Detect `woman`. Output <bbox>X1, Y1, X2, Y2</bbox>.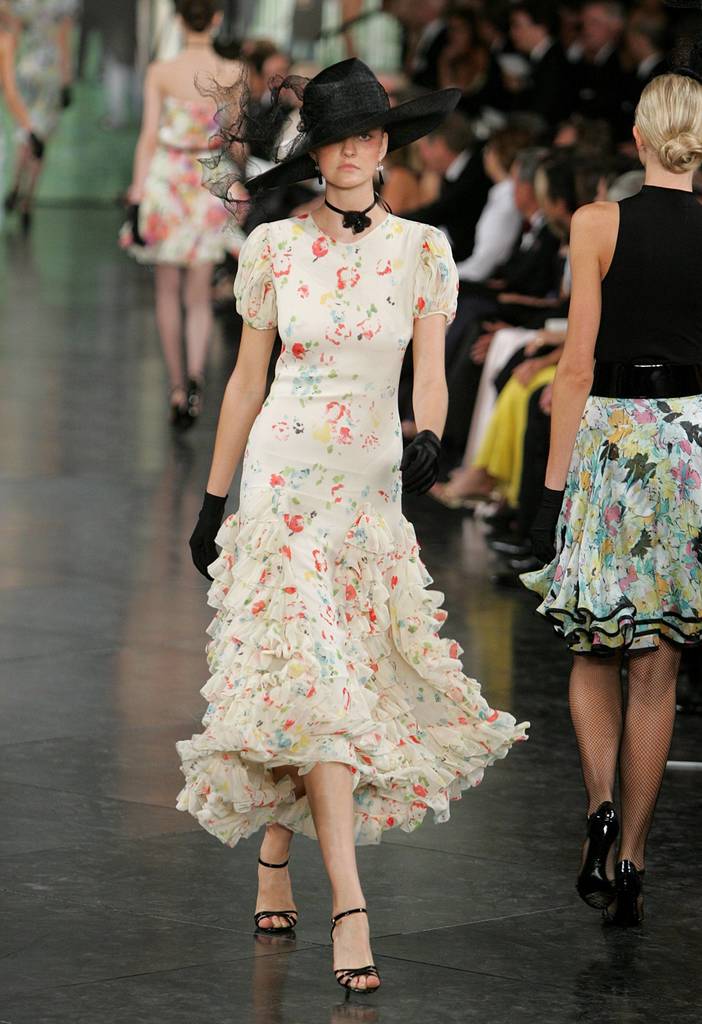
<bbox>0, 0, 70, 227</bbox>.
